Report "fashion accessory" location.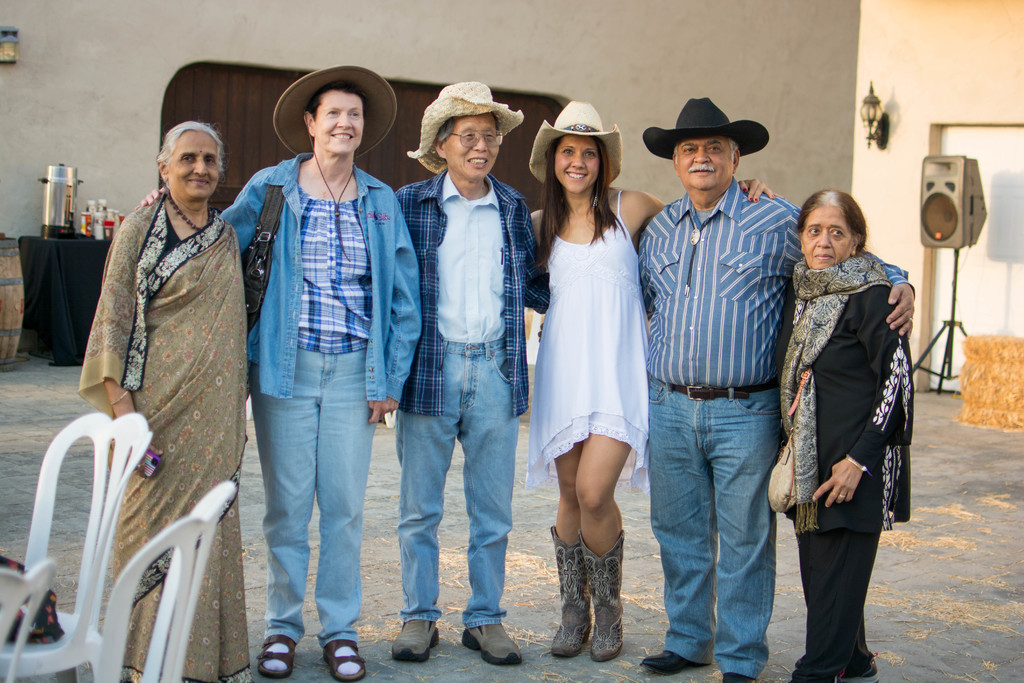
Report: locate(315, 158, 351, 260).
